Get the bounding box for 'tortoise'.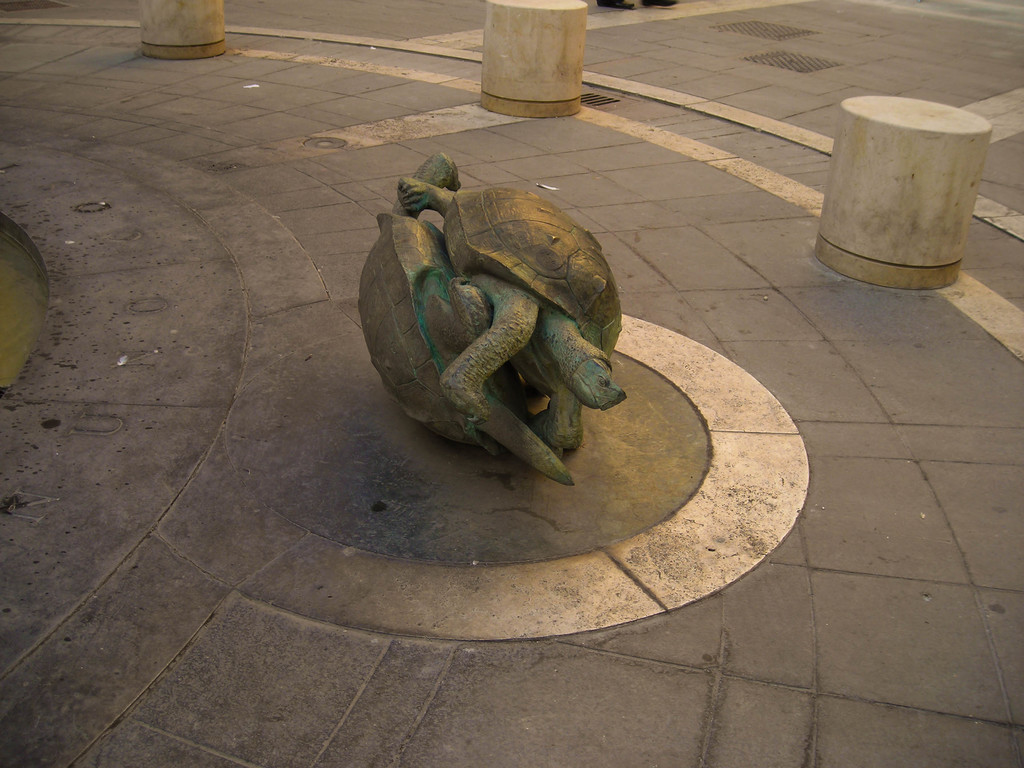
x1=399 y1=177 x2=628 y2=457.
